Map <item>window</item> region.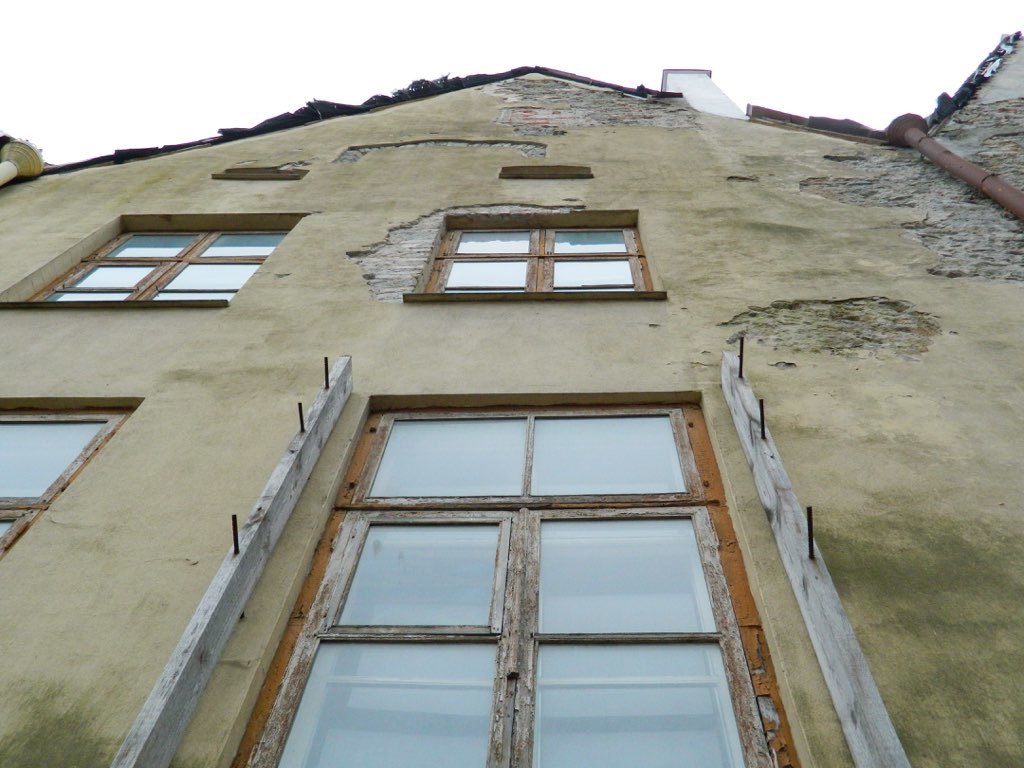
Mapped to BBox(247, 359, 787, 747).
